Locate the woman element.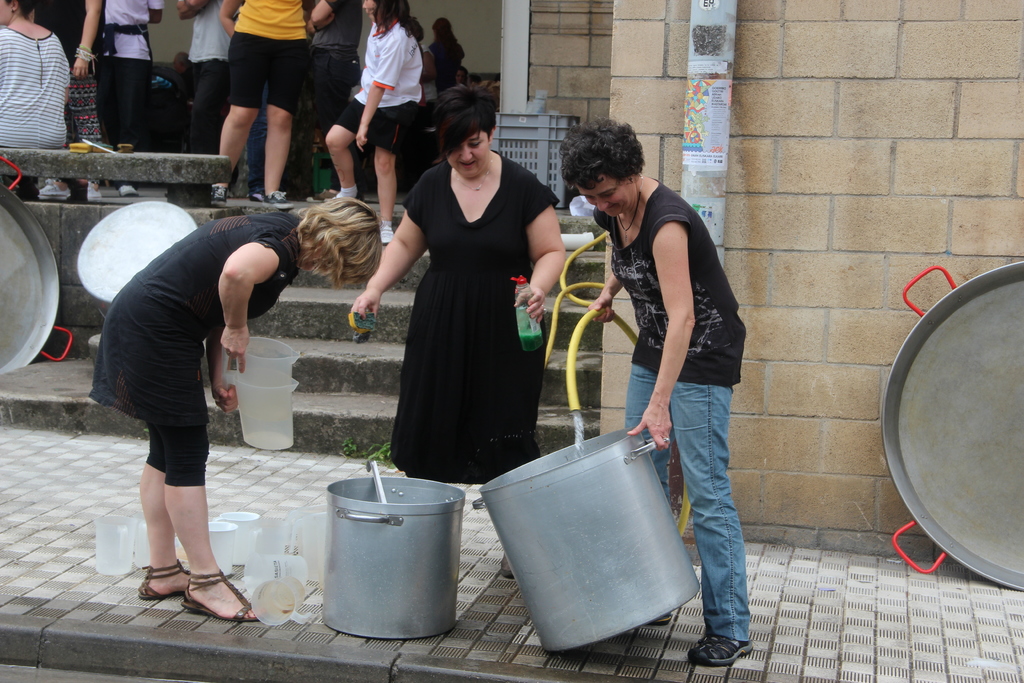
Element bbox: rect(376, 81, 559, 507).
